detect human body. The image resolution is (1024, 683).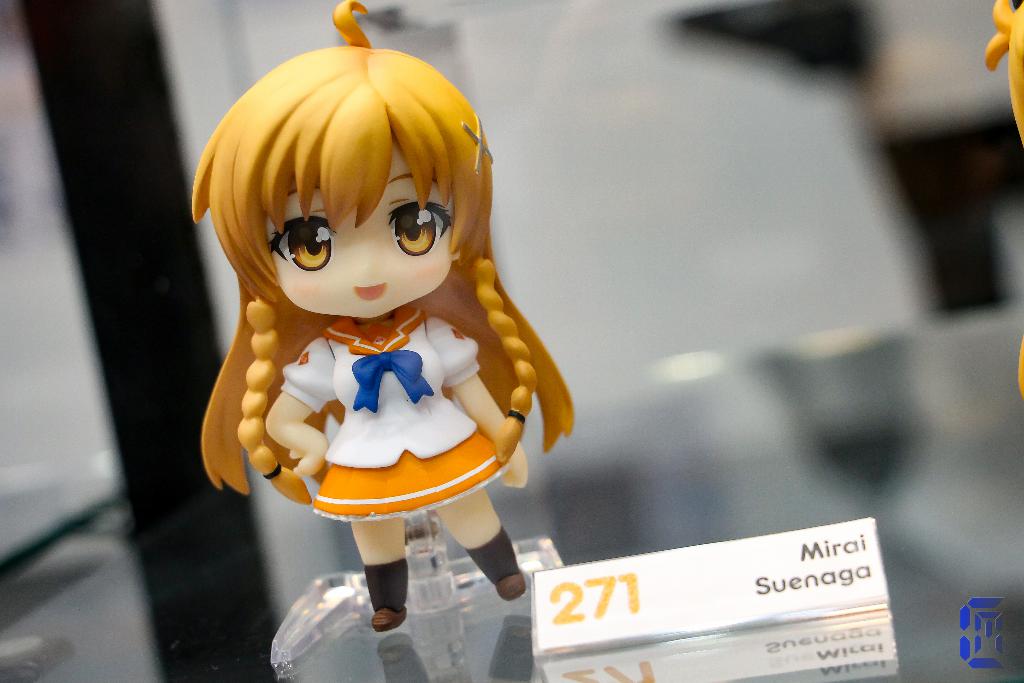
121, 74, 667, 636.
